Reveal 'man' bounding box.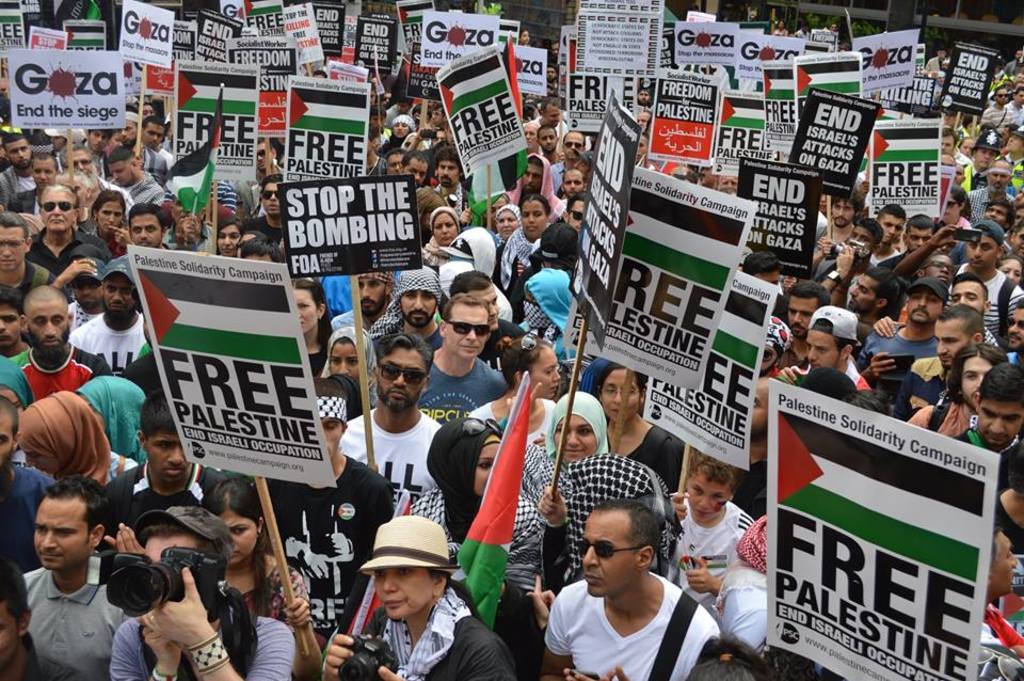
Revealed: pyautogui.locateOnScreen(0, 397, 55, 567).
